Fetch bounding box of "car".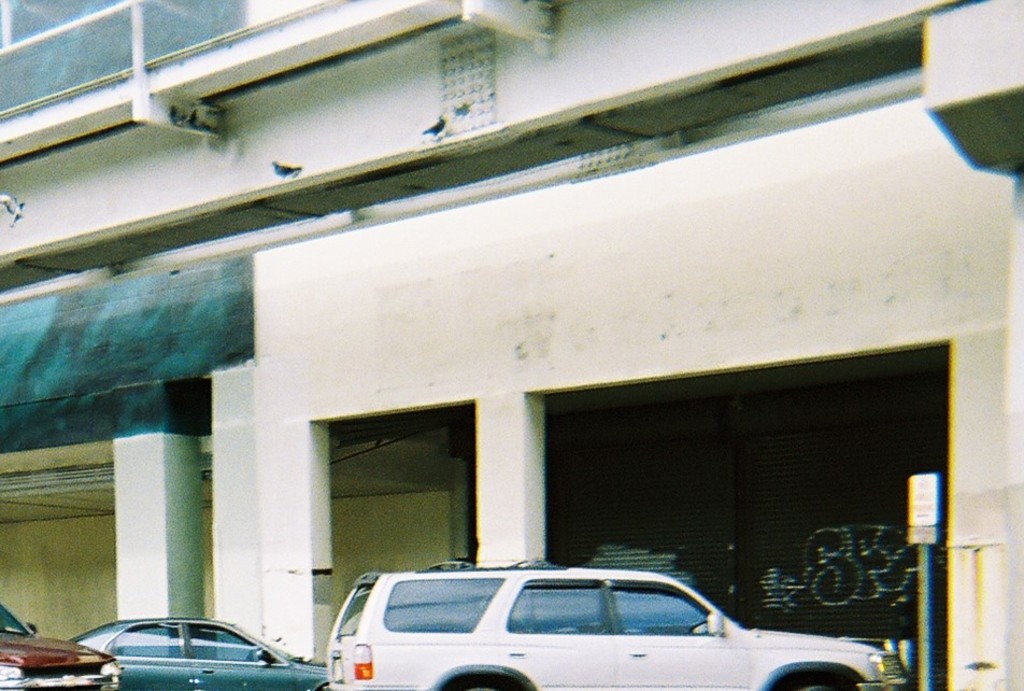
Bbox: (x1=79, y1=619, x2=325, y2=690).
